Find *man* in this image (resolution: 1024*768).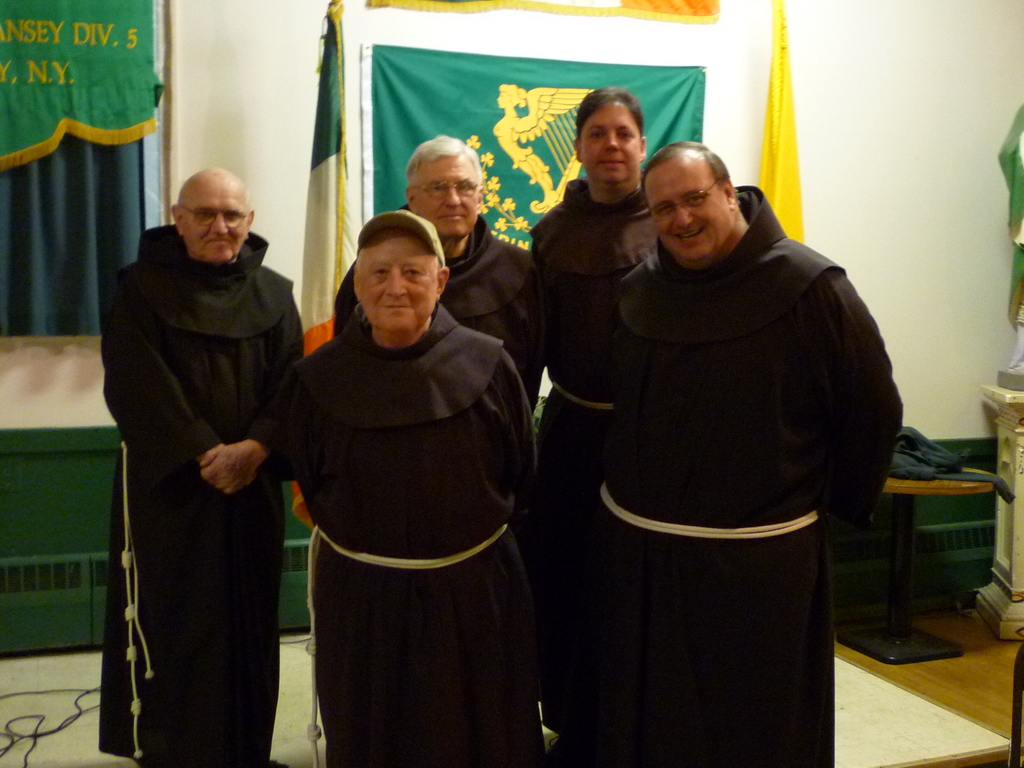
<box>593,139,904,767</box>.
